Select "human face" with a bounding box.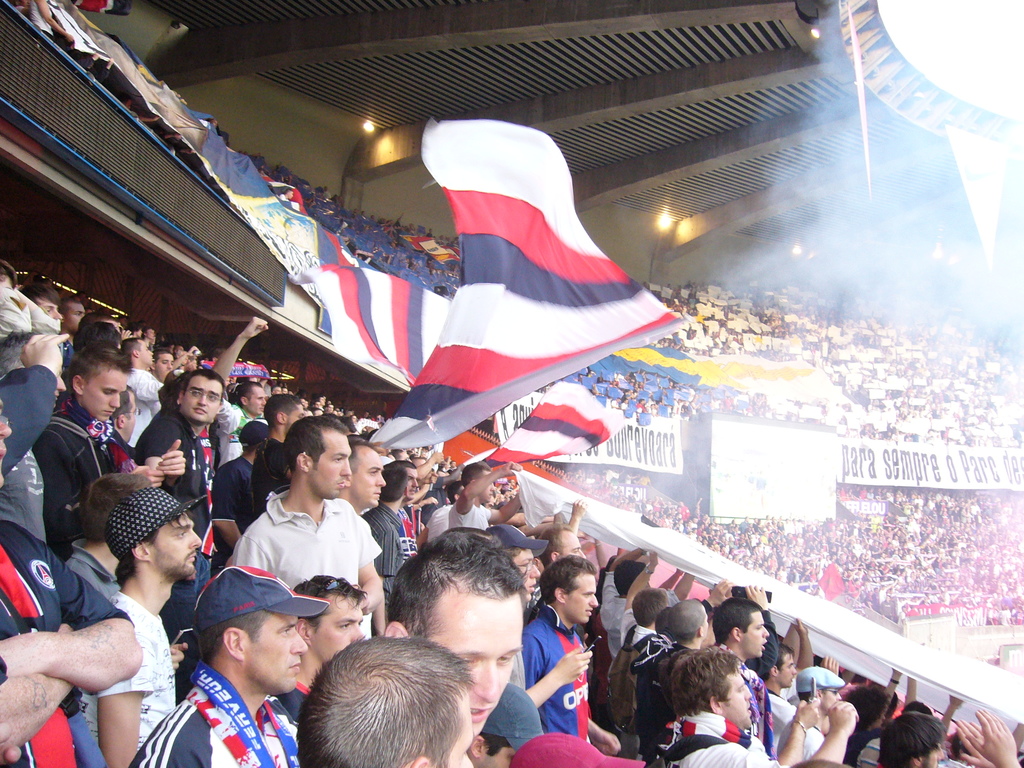
select_region(566, 570, 599, 627).
